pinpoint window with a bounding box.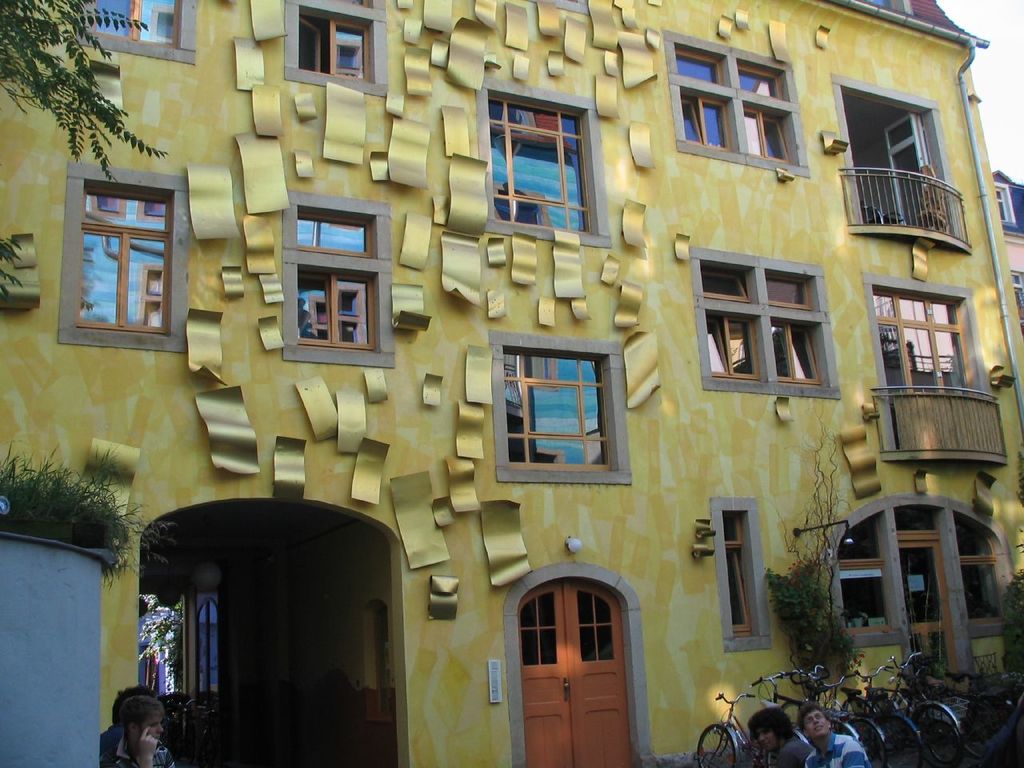
991 182 1018 230.
